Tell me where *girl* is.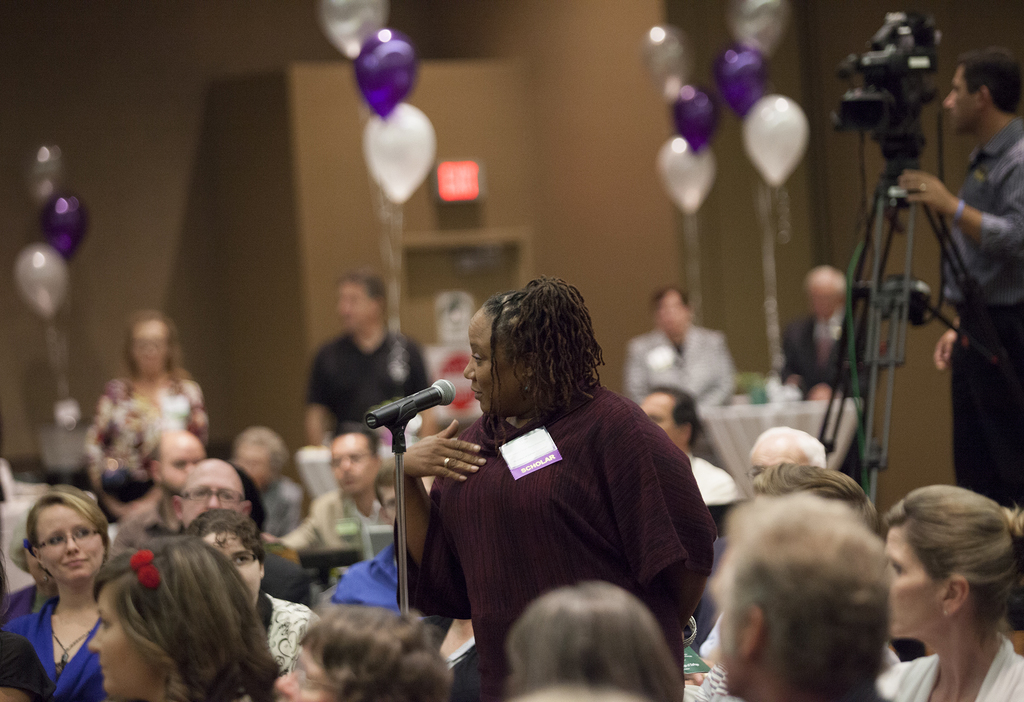
*girl* is at {"x1": 277, "y1": 605, "x2": 457, "y2": 701}.
